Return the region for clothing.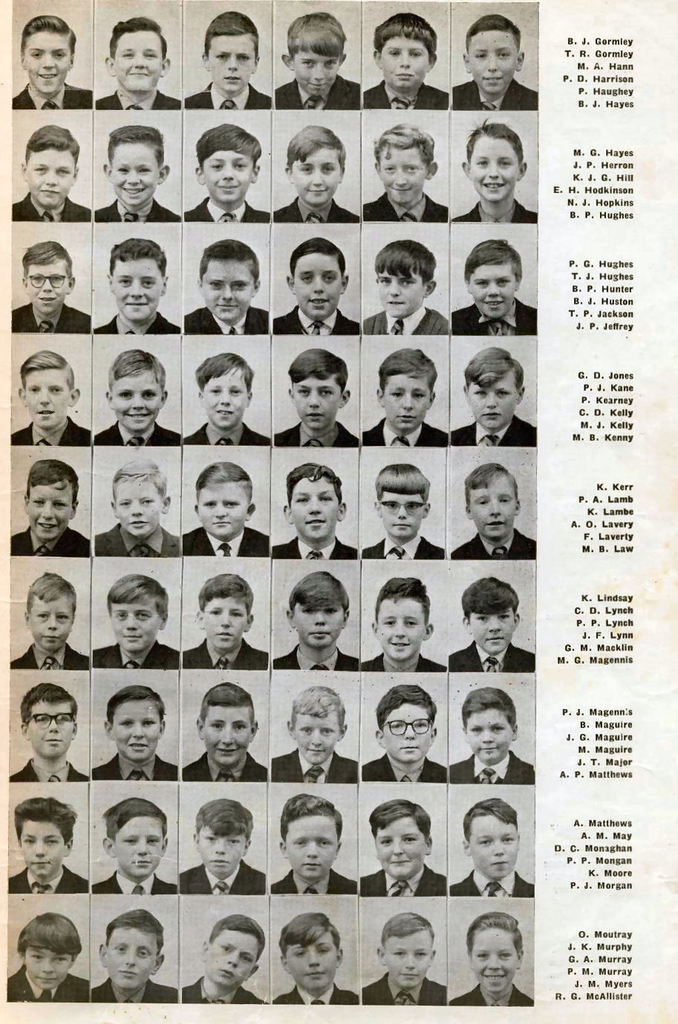
pyautogui.locateOnScreen(364, 189, 448, 222).
